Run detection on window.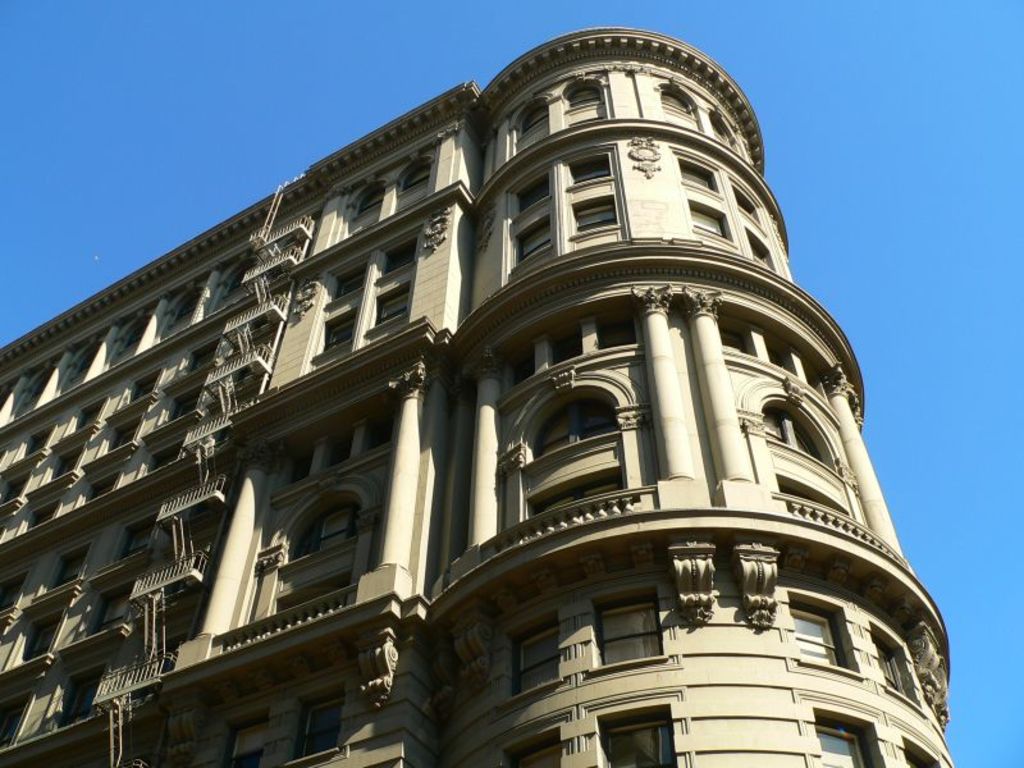
Result: region(18, 608, 61, 657).
